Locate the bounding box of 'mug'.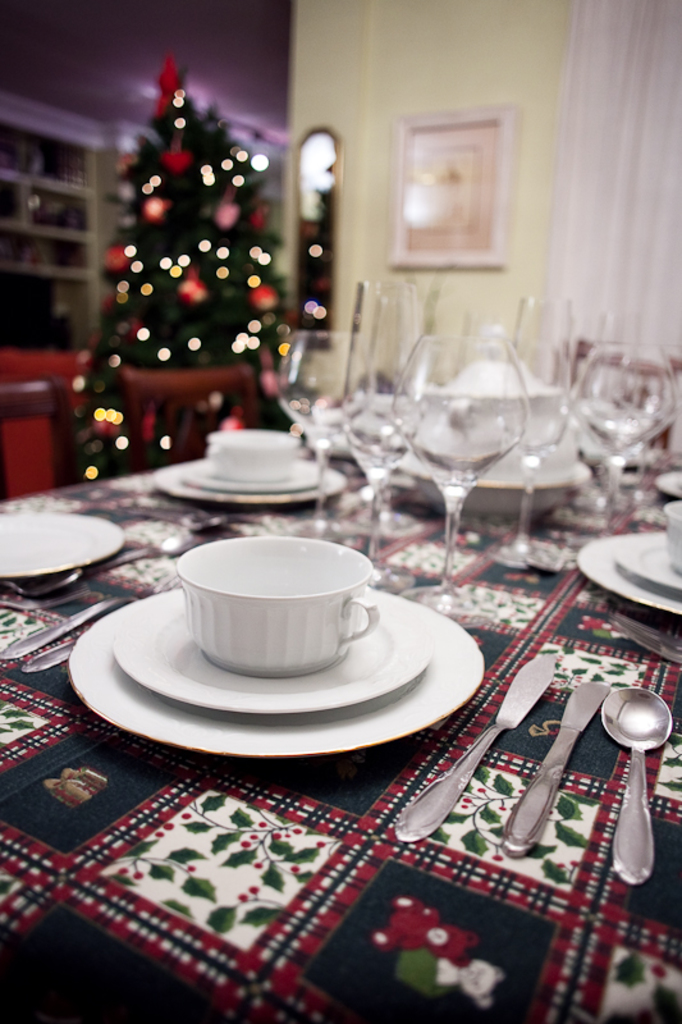
Bounding box: (x1=171, y1=539, x2=380, y2=672).
